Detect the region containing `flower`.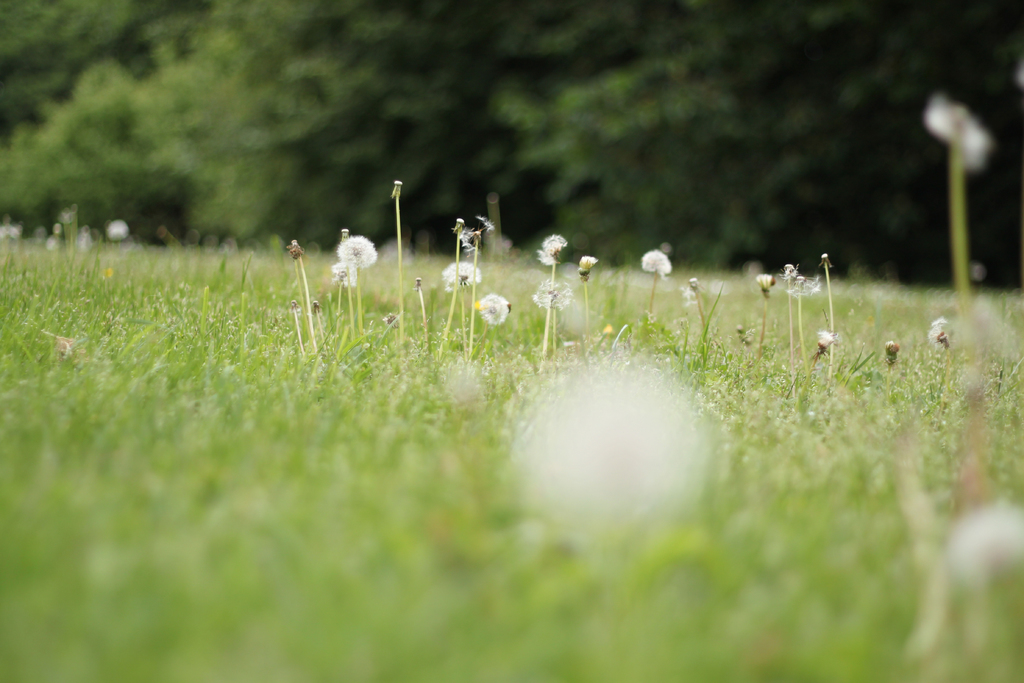
x1=440 y1=261 x2=485 y2=291.
